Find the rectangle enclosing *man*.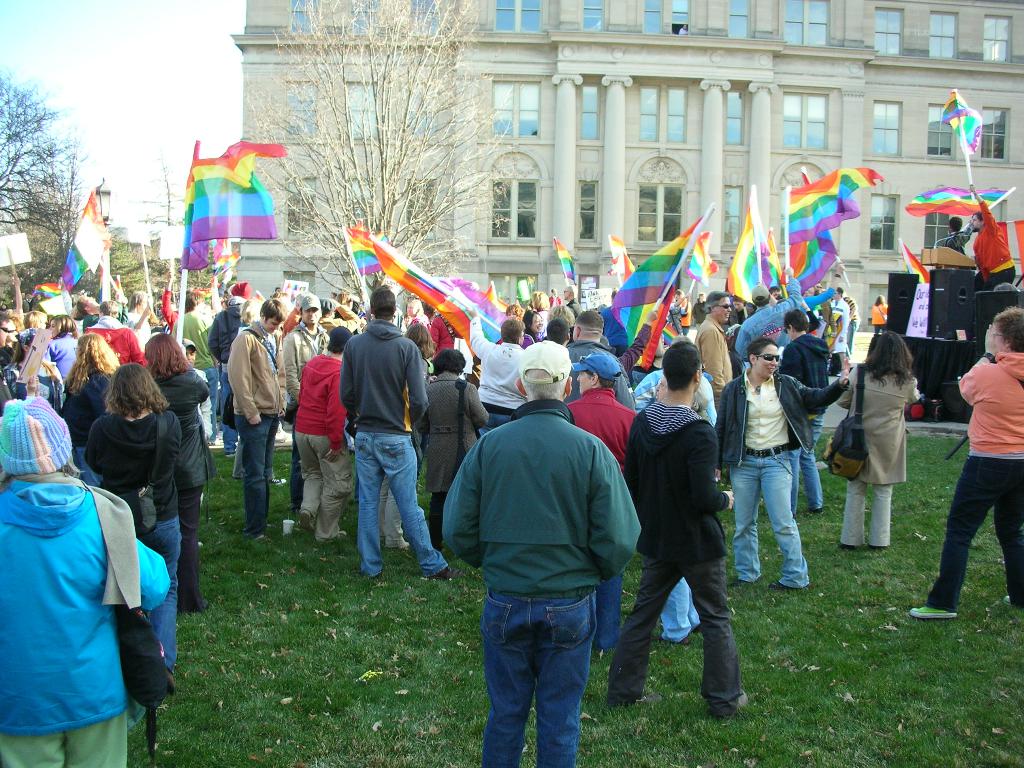
bbox=[563, 314, 634, 408].
